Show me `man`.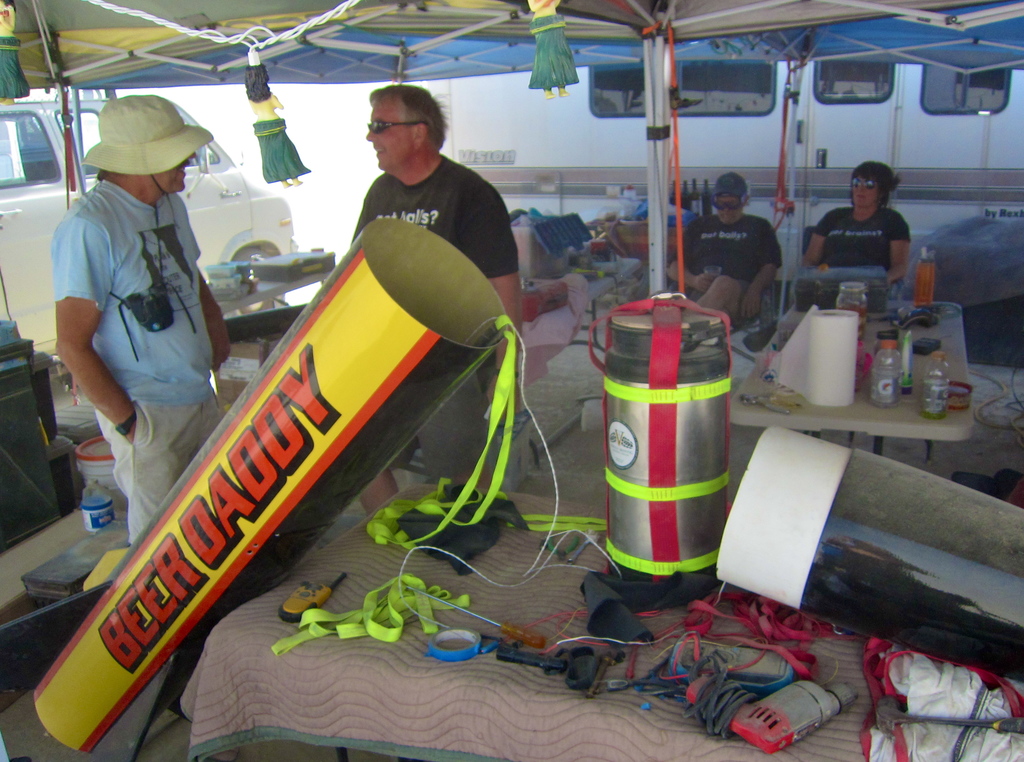
`man` is here: {"left": 664, "top": 168, "right": 780, "bottom": 329}.
